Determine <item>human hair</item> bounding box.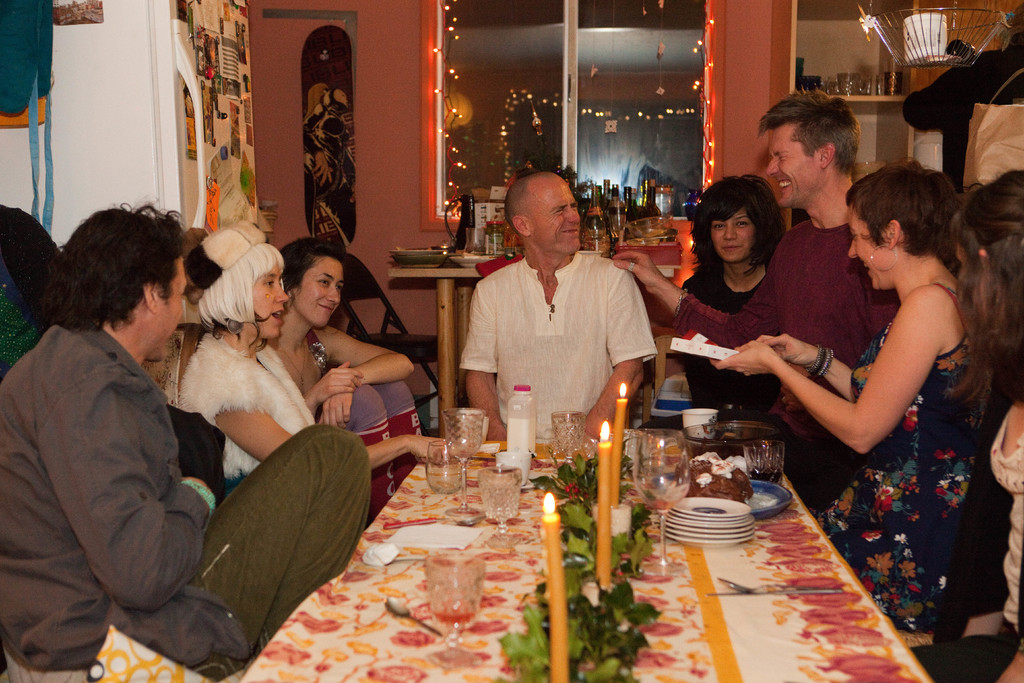
Determined: region(951, 170, 1023, 406).
